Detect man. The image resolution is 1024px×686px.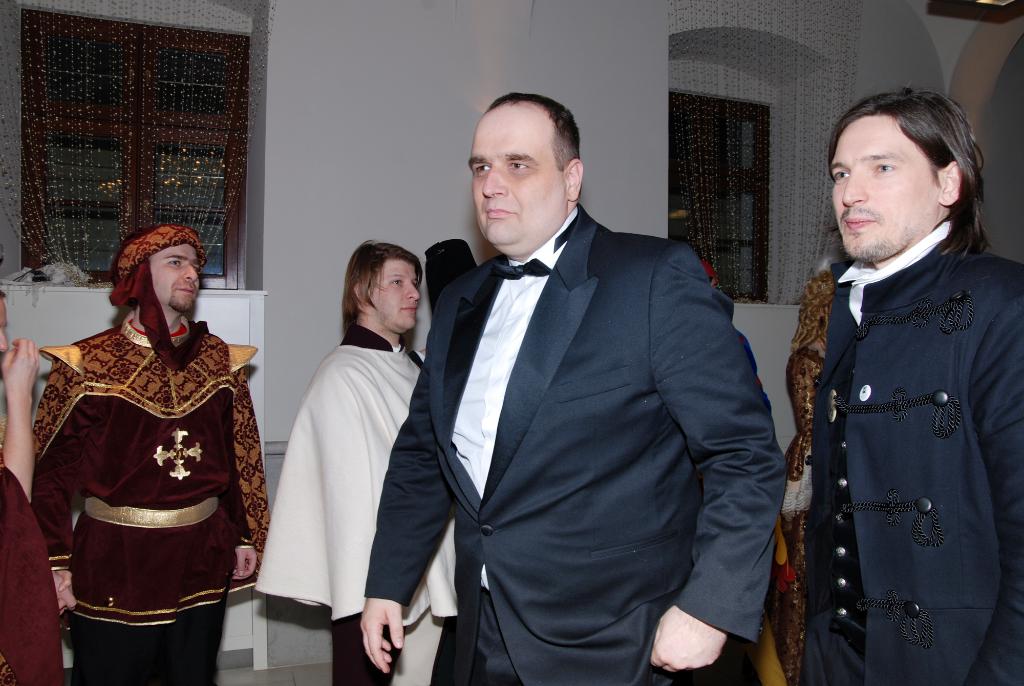
bbox(28, 216, 276, 685).
